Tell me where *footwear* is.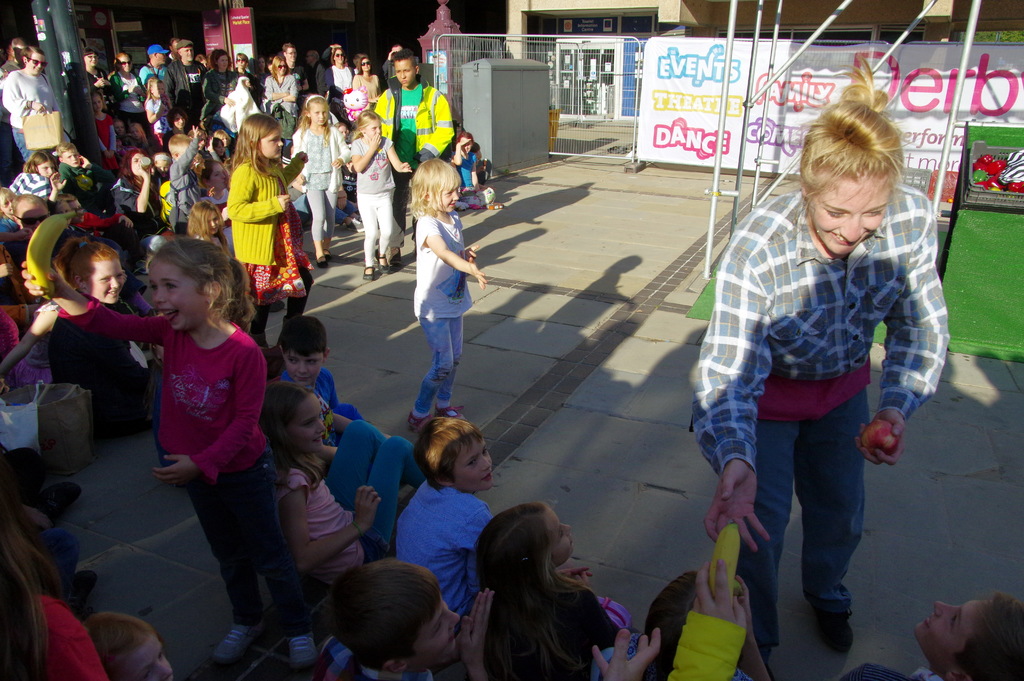
*footwear* is at x1=324, y1=247, x2=331, y2=259.
